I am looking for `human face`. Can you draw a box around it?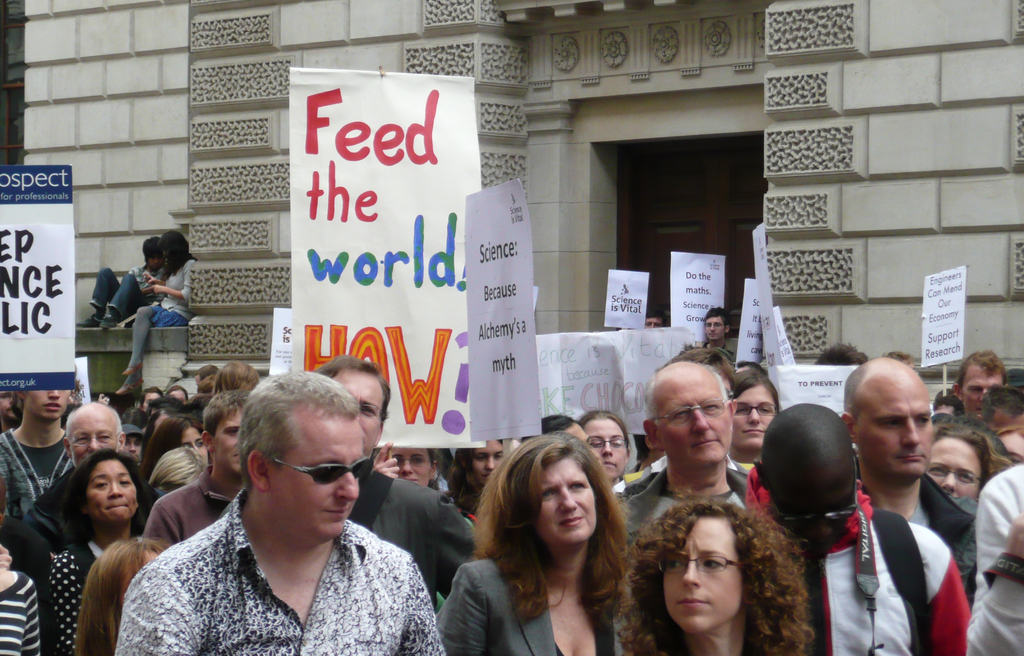
Sure, the bounding box is {"left": 930, "top": 439, "right": 977, "bottom": 500}.
